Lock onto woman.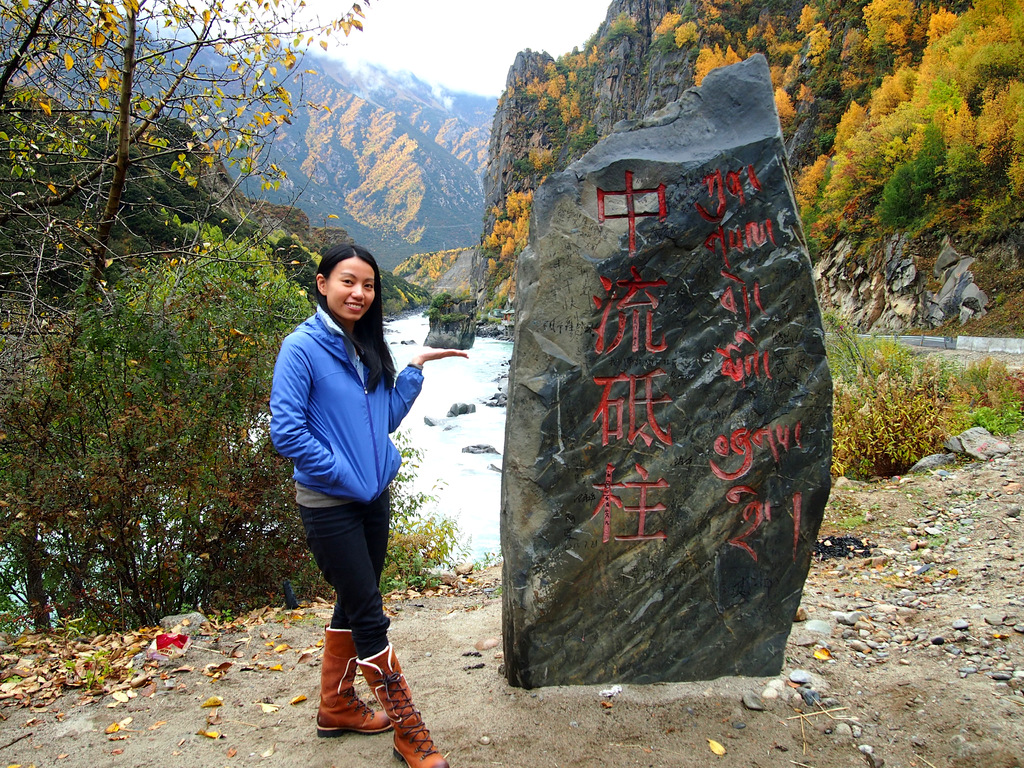
Locked: <region>257, 228, 438, 740</region>.
